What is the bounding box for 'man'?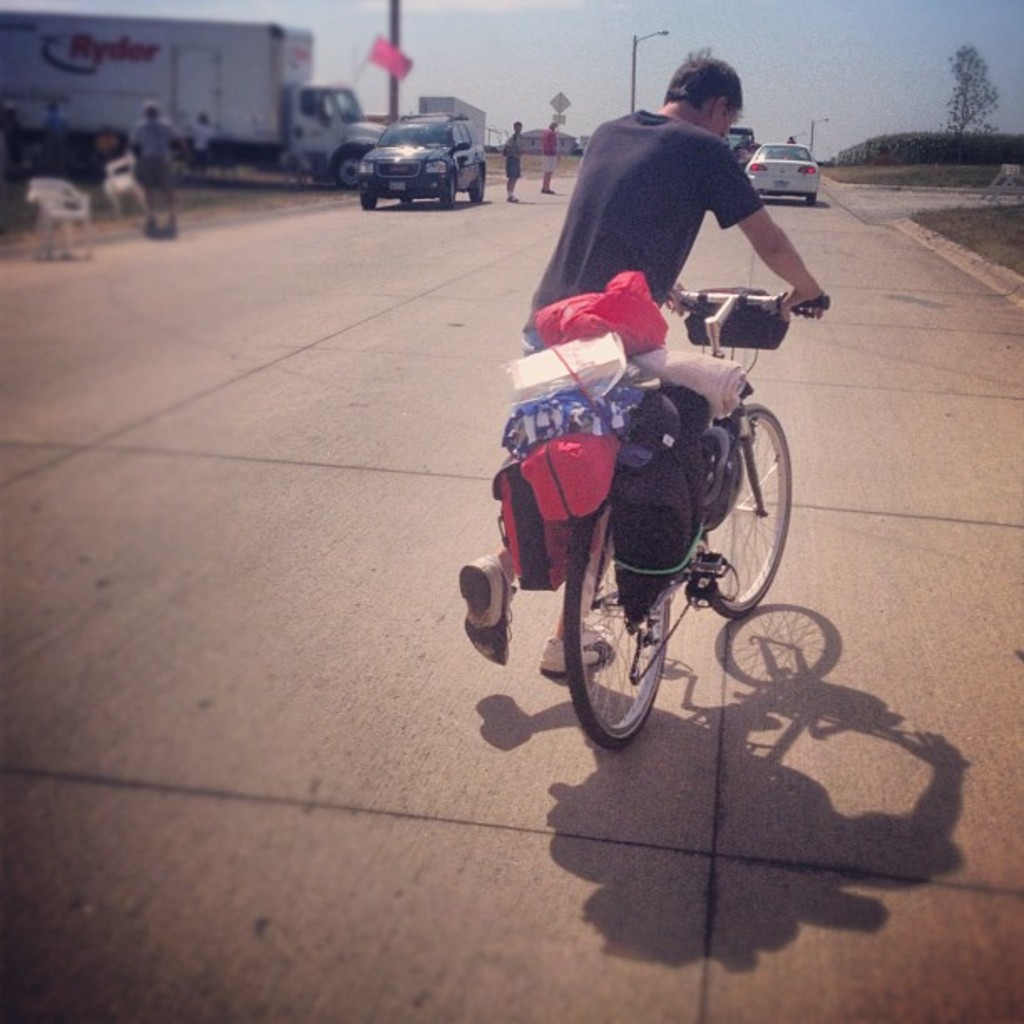
bbox=[539, 119, 562, 194].
